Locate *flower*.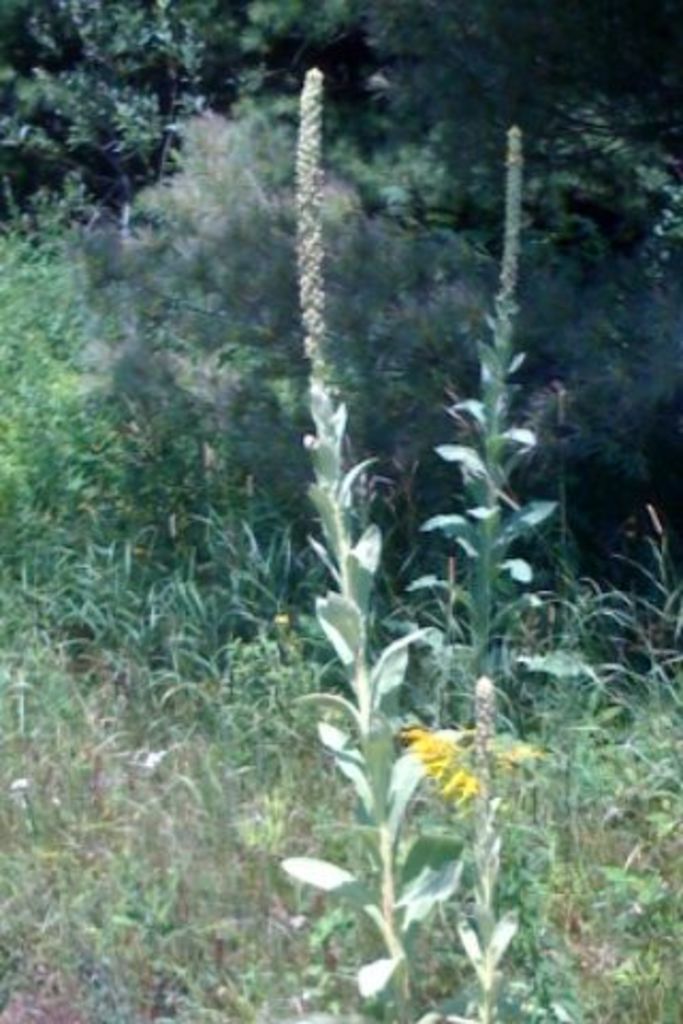
Bounding box: (x1=406, y1=725, x2=536, y2=804).
